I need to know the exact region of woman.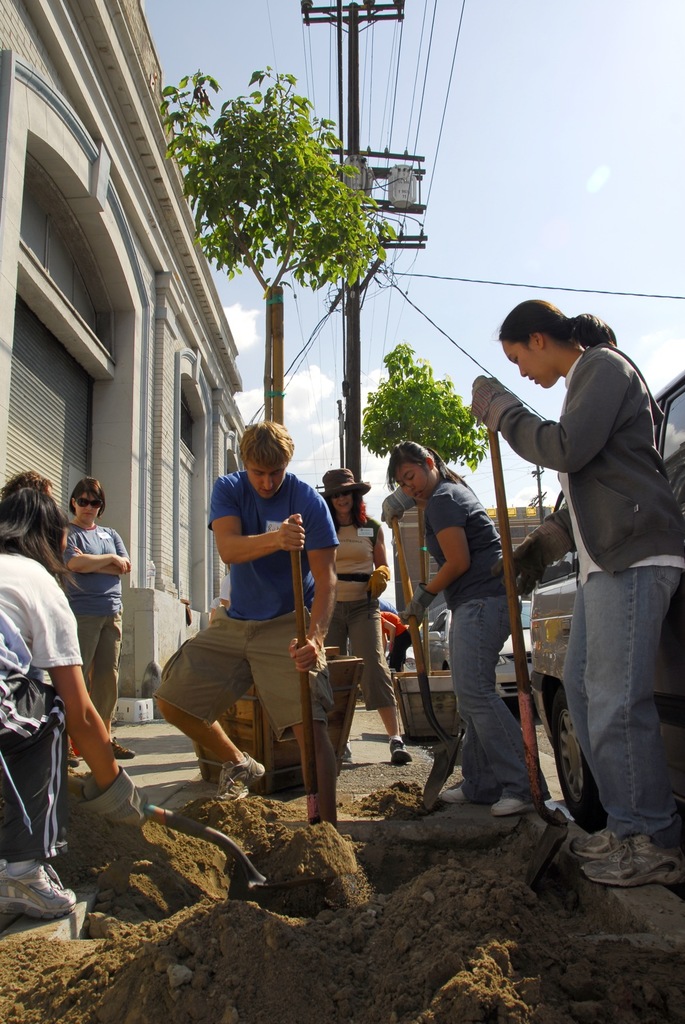
Region: [left=471, top=299, right=682, bottom=890].
